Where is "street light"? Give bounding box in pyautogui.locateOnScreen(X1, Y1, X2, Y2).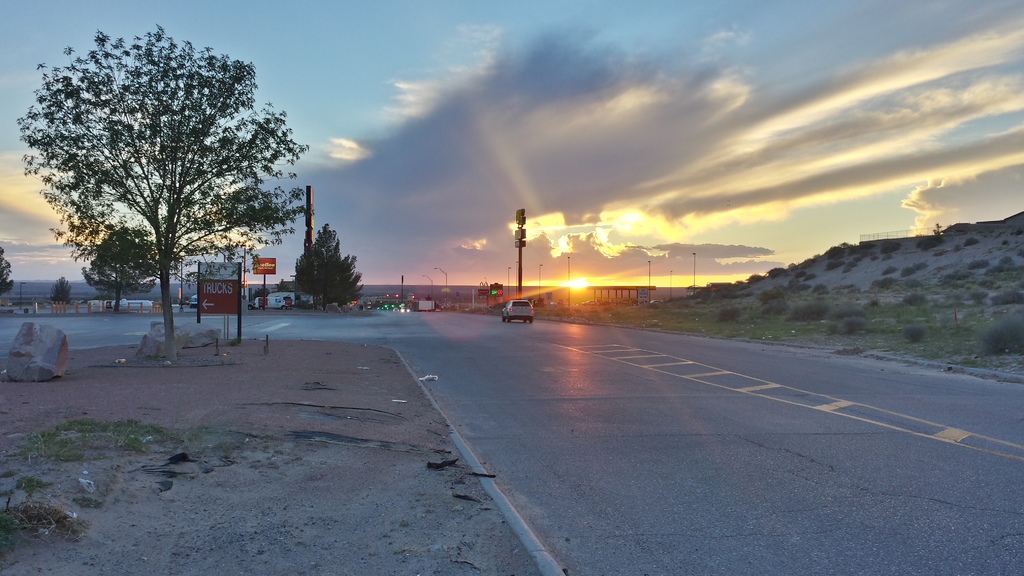
pyautogui.locateOnScreen(508, 268, 509, 305).
